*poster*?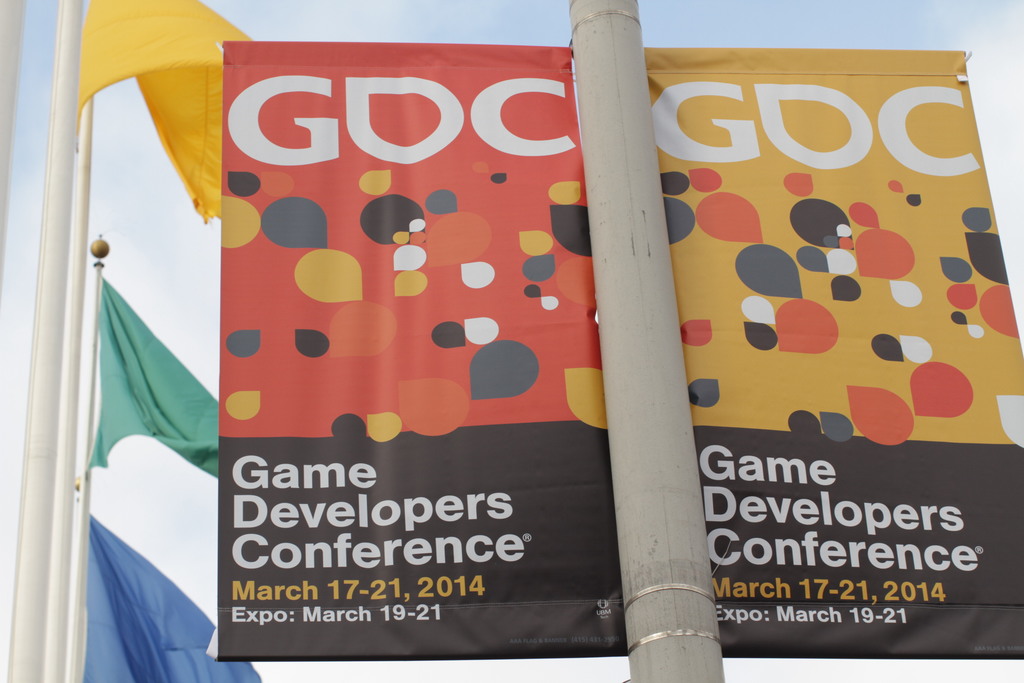
x1=644 y1=47 x2=1023 y2=658
